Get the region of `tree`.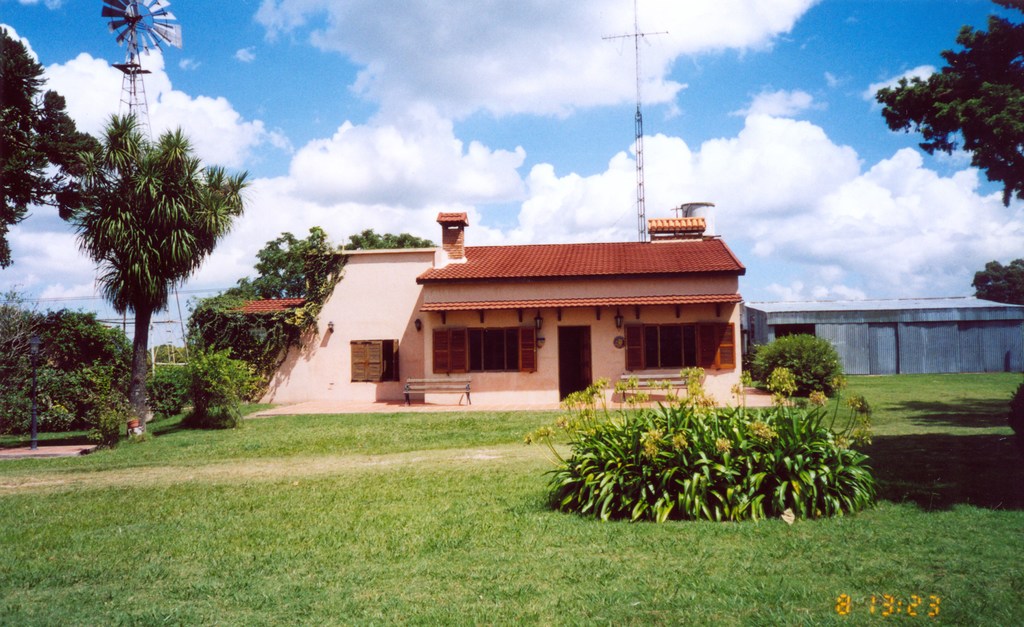
rect(748, 333, 858, 397).
